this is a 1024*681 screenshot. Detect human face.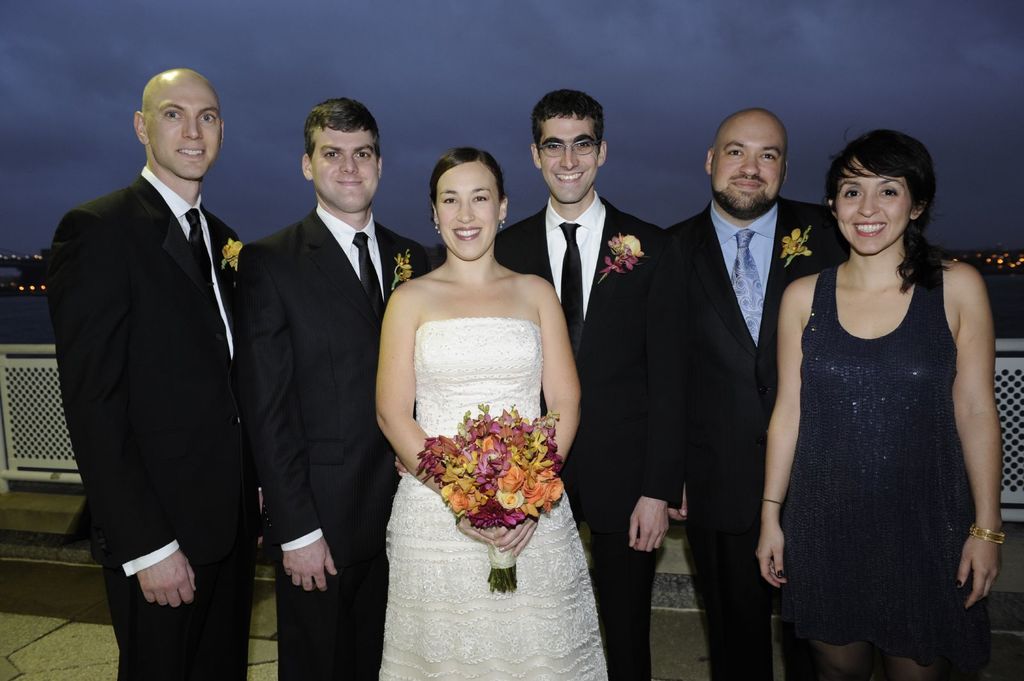
<region>435, 167, 498, 260</region>.
